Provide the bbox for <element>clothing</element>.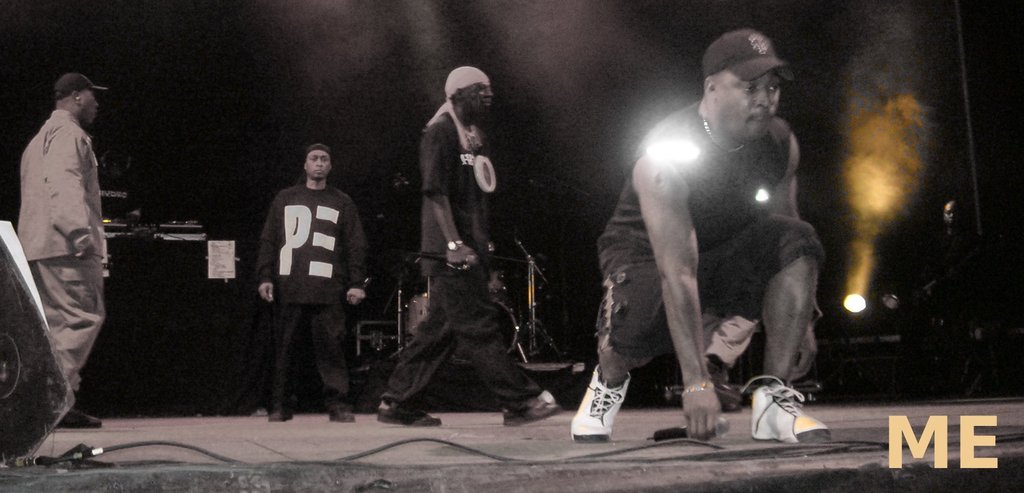
(x1=246, y1=144, x2=364, y2=401).
